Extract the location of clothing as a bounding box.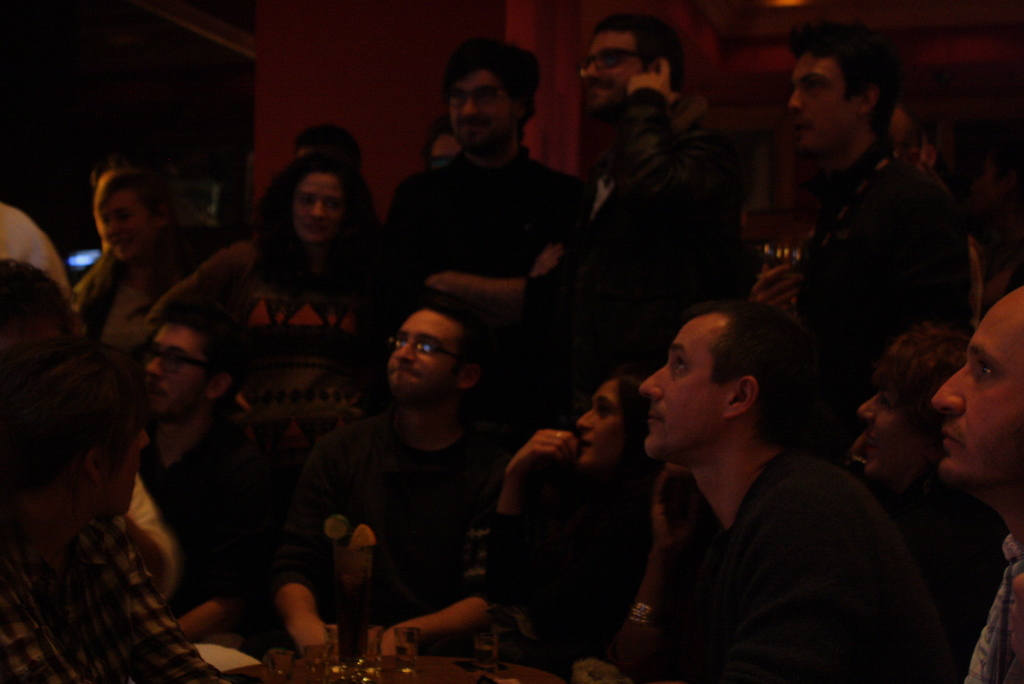
x1=1, y1=330, x2=173, y2=594.
